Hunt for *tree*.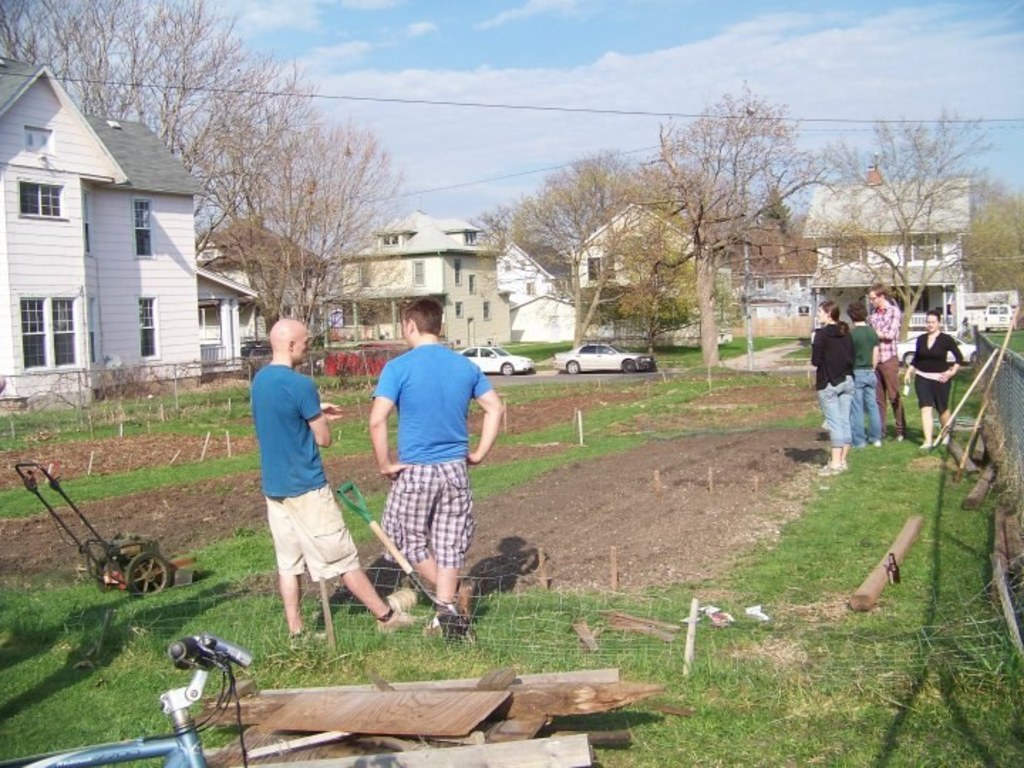
Hunted down at x1=967, y1=178, x2=1023, y2=316.
